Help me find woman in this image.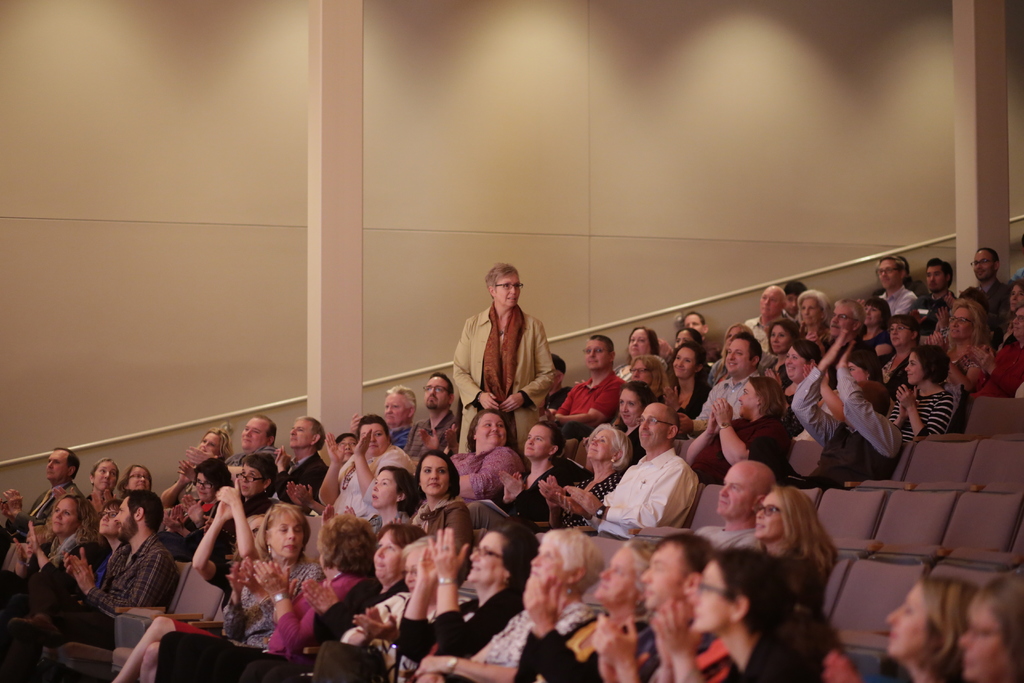
Found it: 735 489 843 603.
